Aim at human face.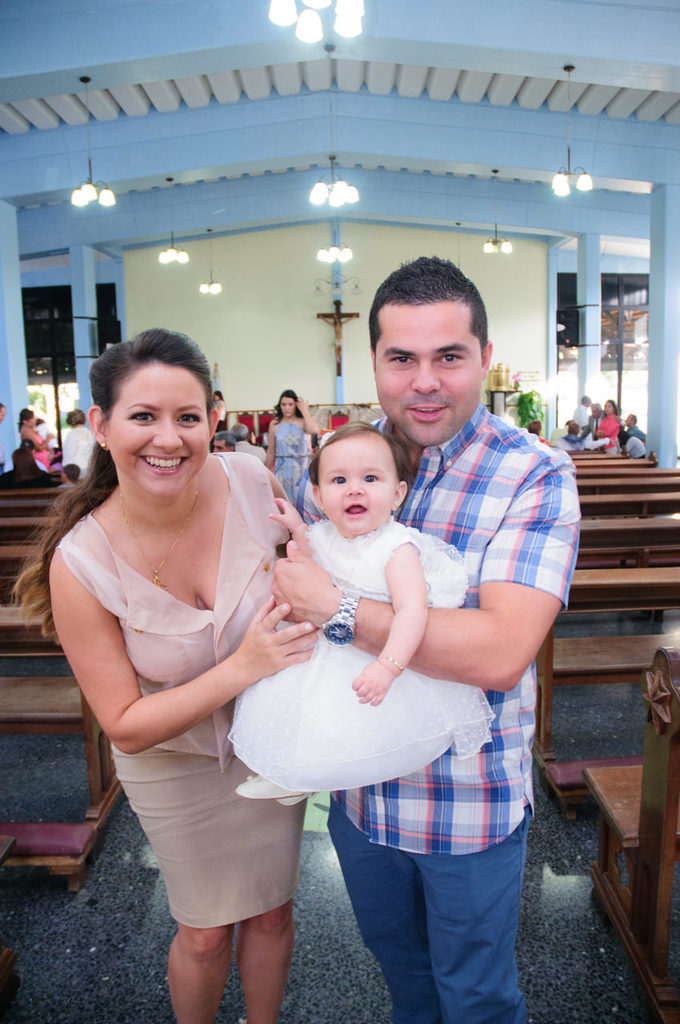
Aimed at region(376, 306, 489, 458).
